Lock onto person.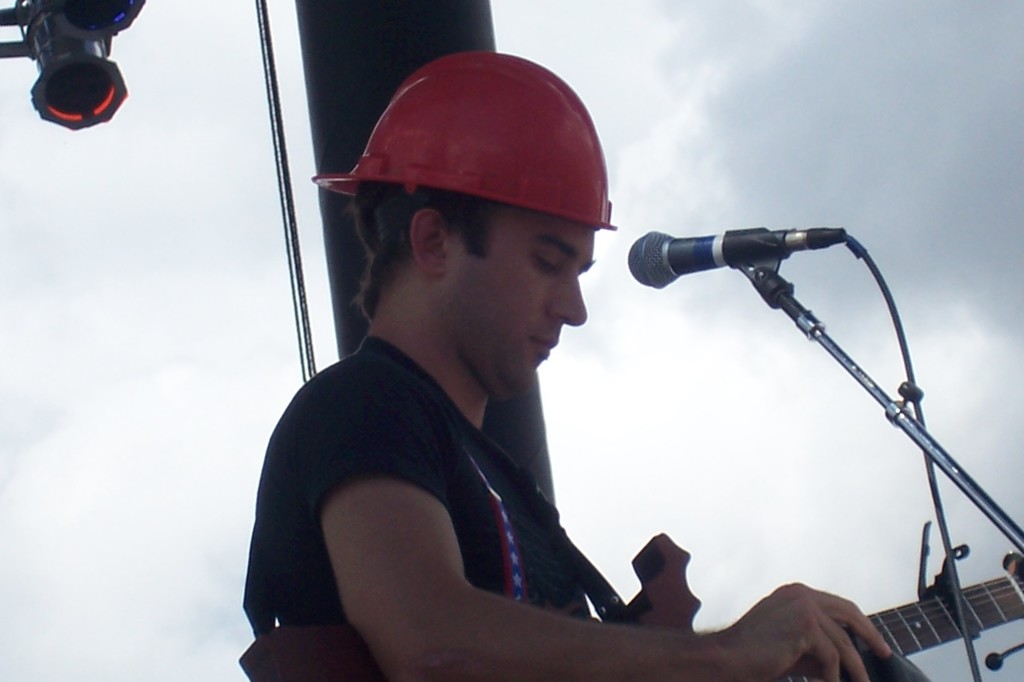
Locked: detection(252, 92, 790, 674).
